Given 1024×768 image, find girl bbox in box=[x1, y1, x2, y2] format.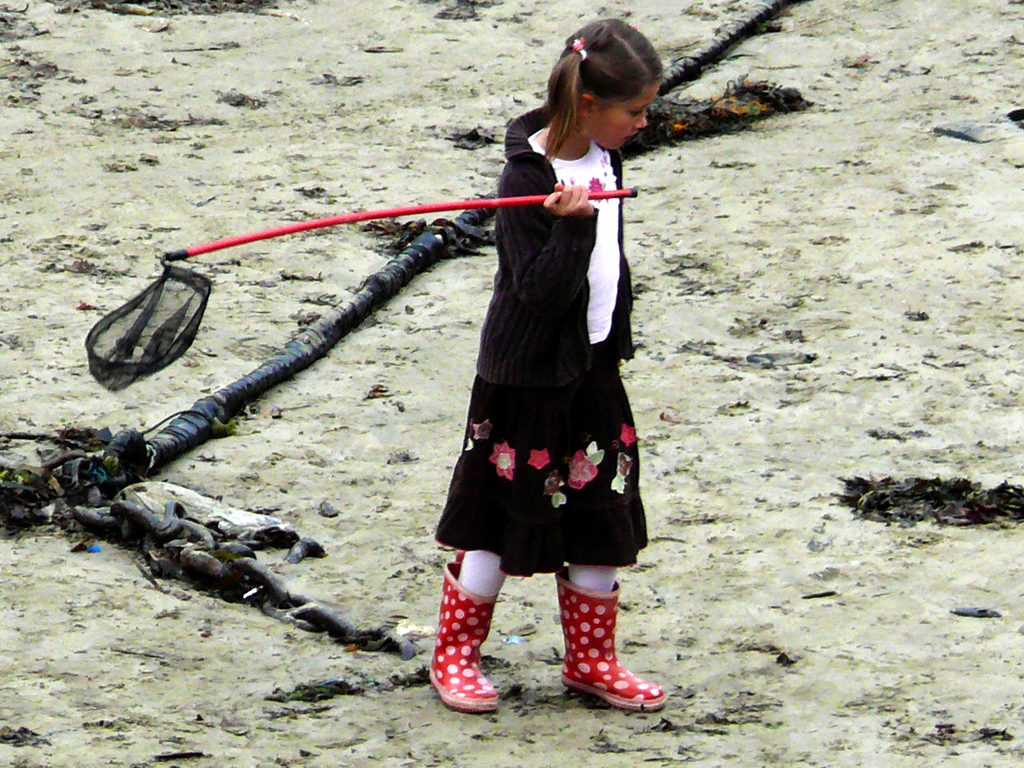
box=[428, 17, 668, 714].
